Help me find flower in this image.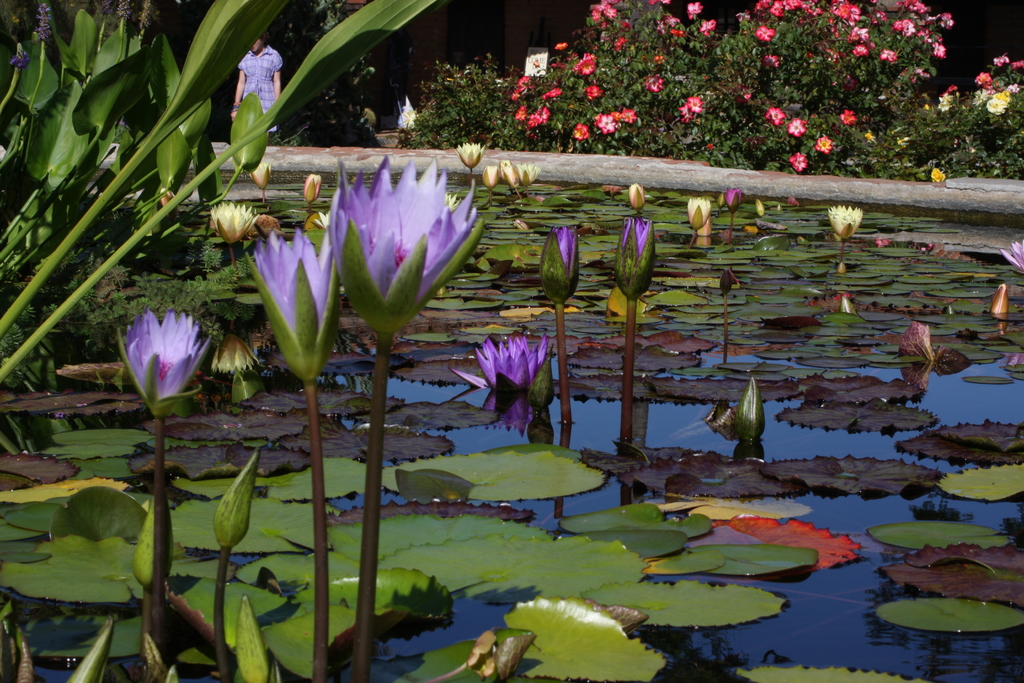
Found it: crop(457, 139, 493, 170).
